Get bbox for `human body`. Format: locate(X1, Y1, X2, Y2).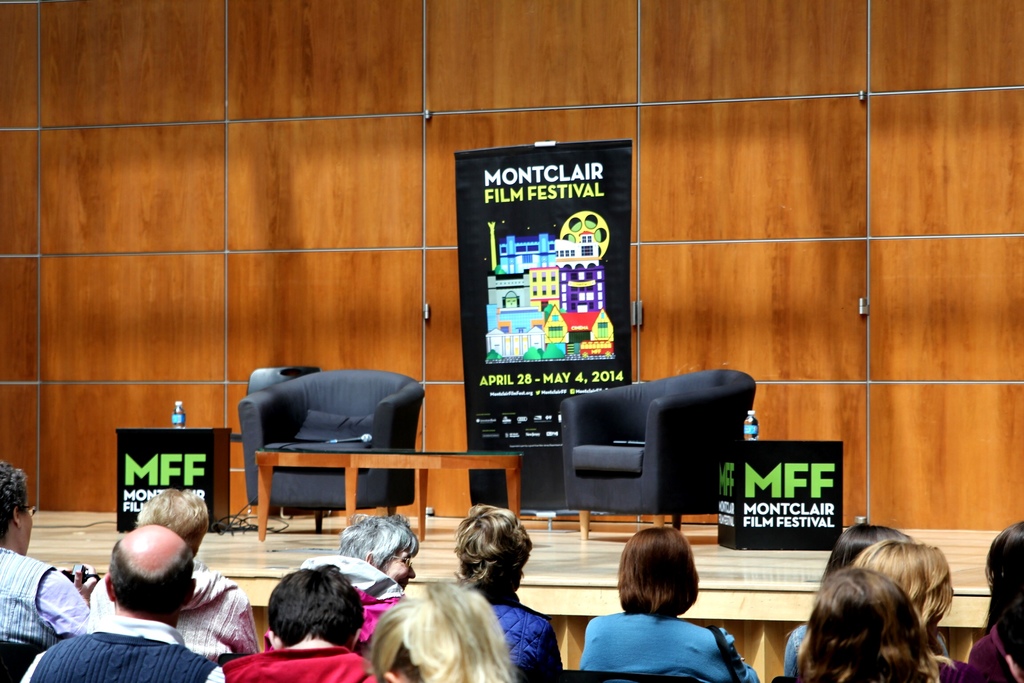
locate(455, 504, 560, 678).
